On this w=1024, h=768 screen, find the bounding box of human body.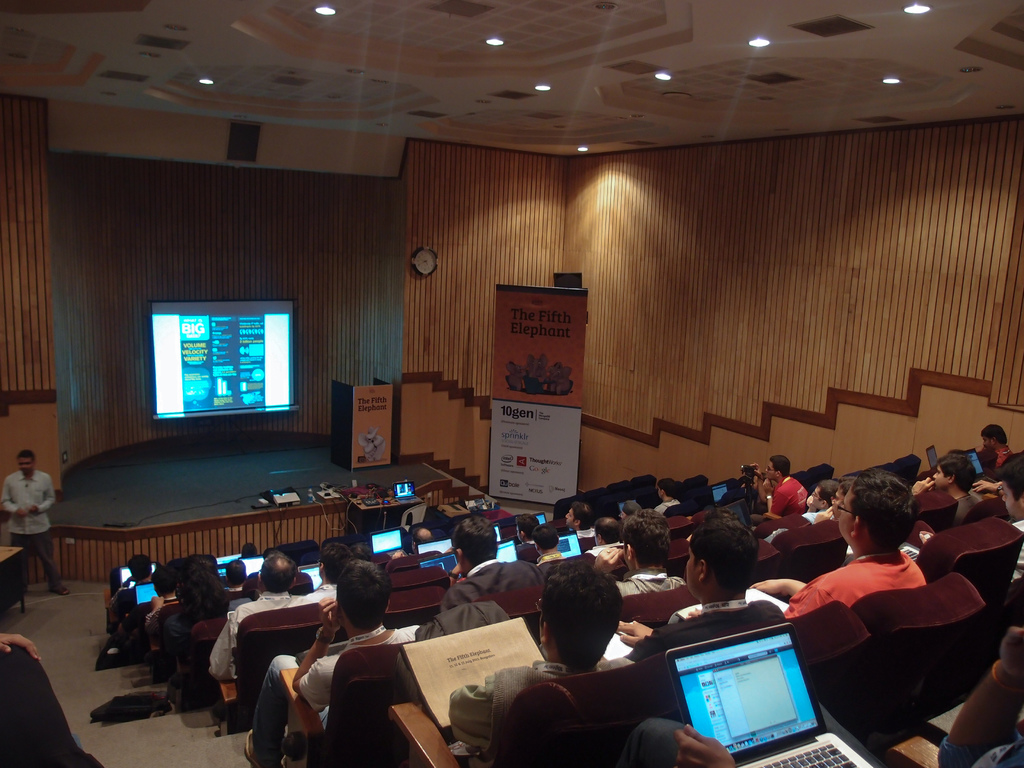
Bounding box: crop(535, 524, 563, 561).
